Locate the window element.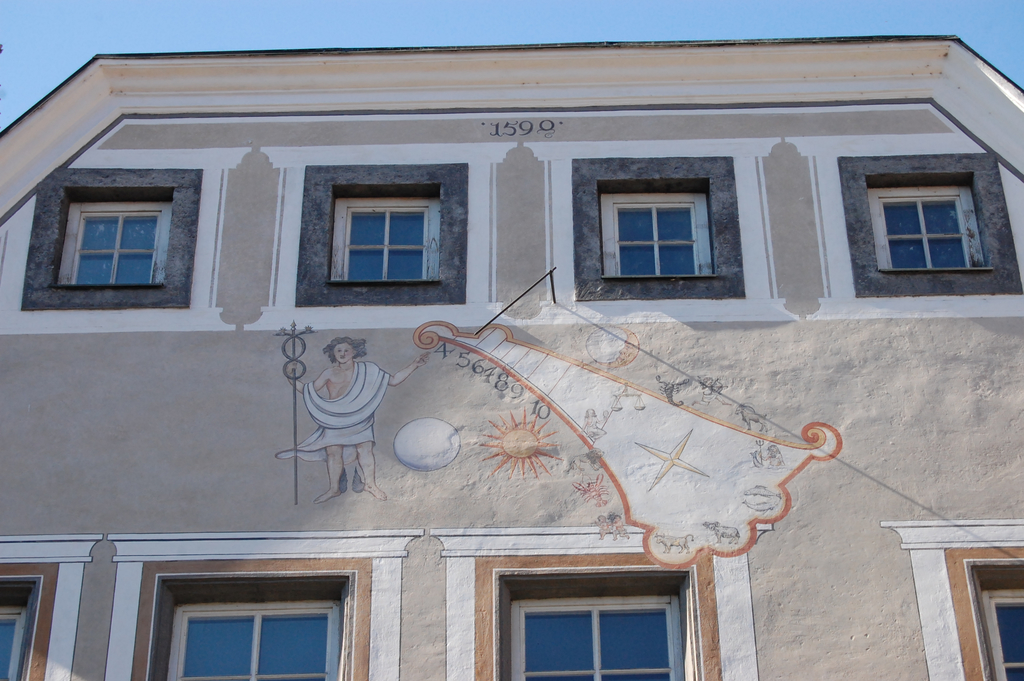
Element bbox: x1=571, y1=155, x2=746, y2=304.
